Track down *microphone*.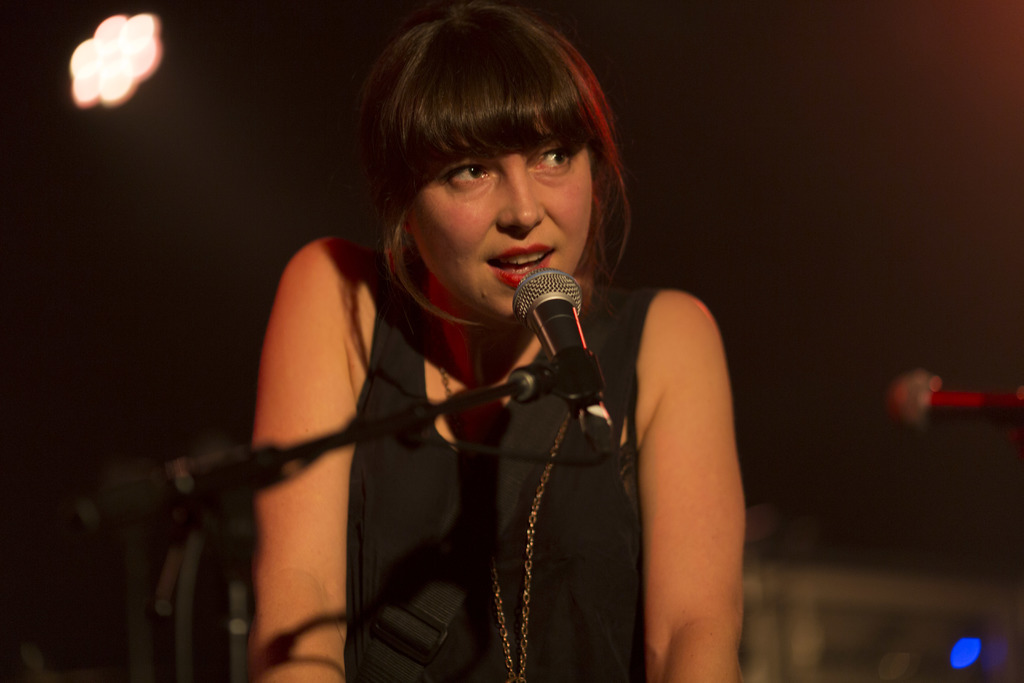
Tracked to crop(886, 363, 1023, 434).
